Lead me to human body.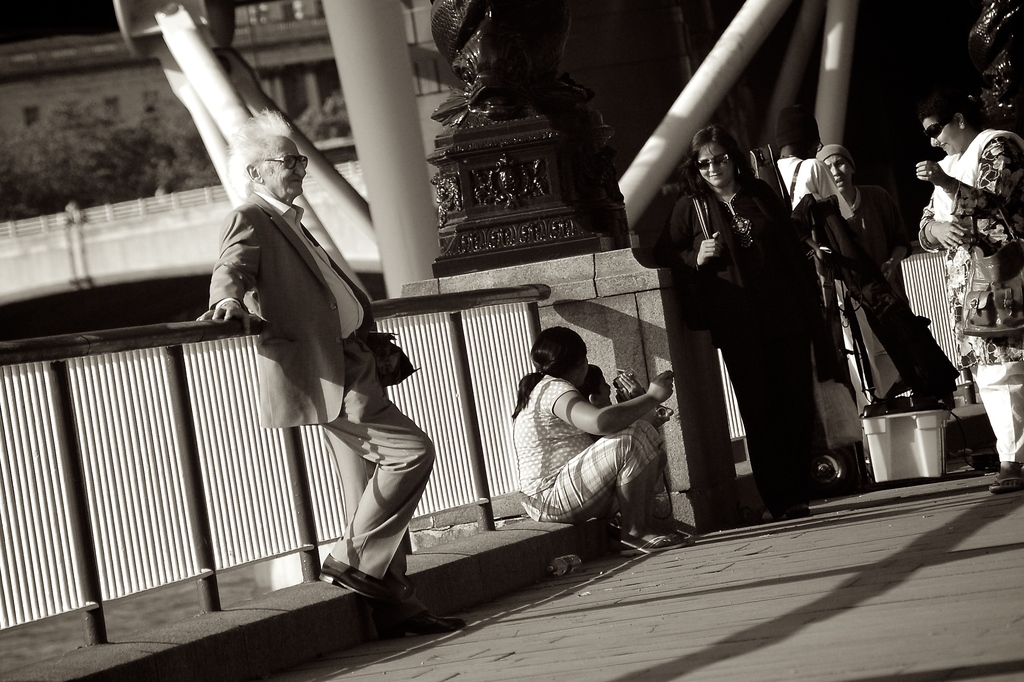
Lead to x1=909 y1=100 x2=1023 y2=450.
